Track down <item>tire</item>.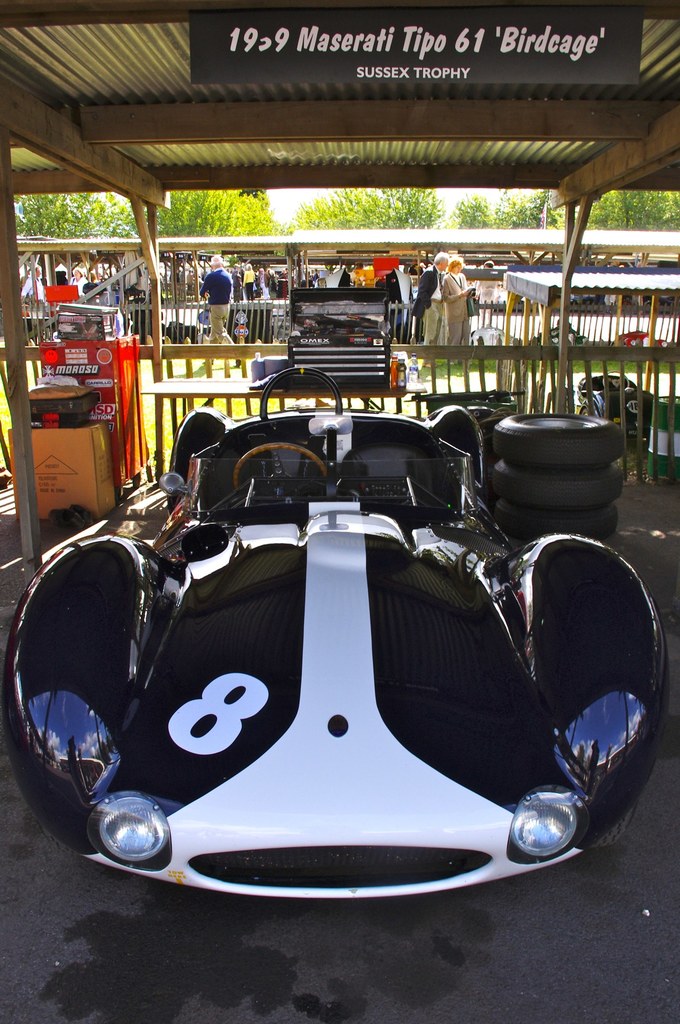
Tracked to locate(590, 801, 635, 847).
